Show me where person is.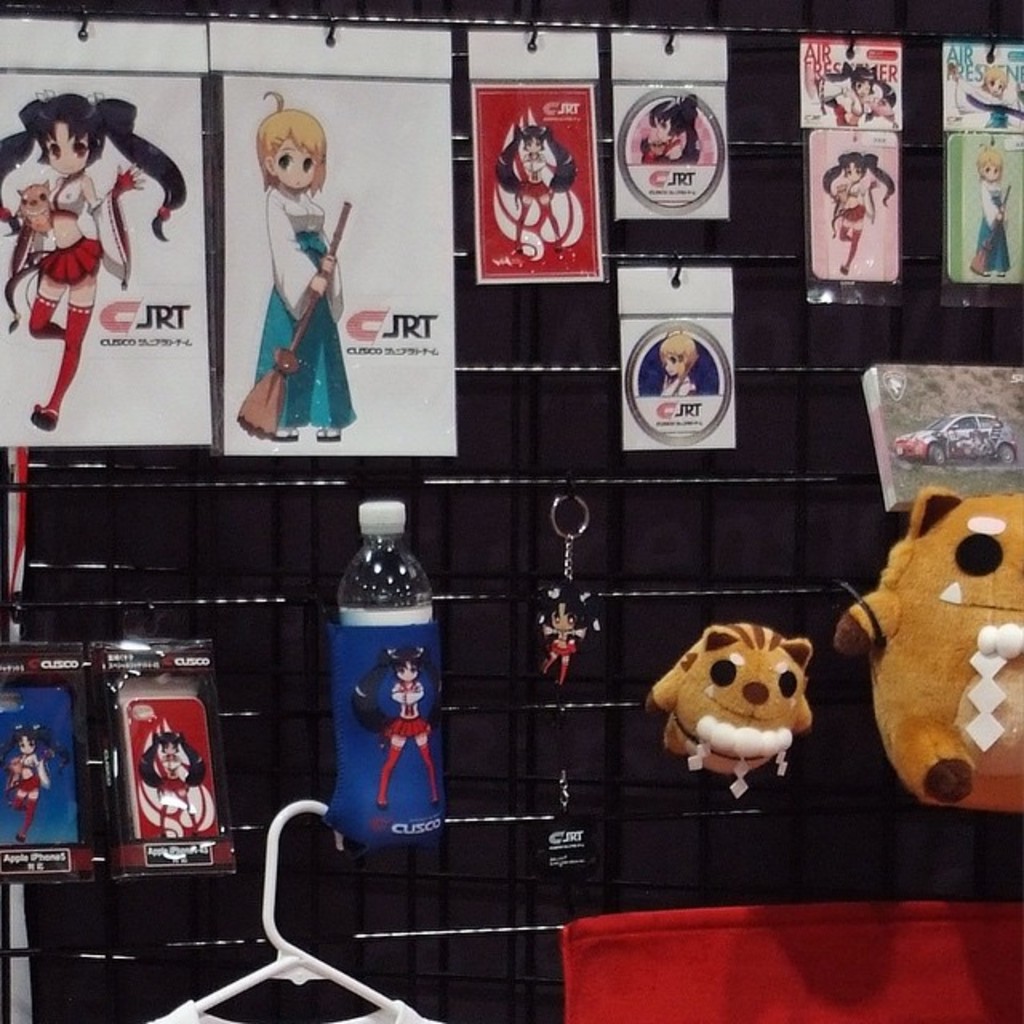
person is at (658, 333, 704, 395).
